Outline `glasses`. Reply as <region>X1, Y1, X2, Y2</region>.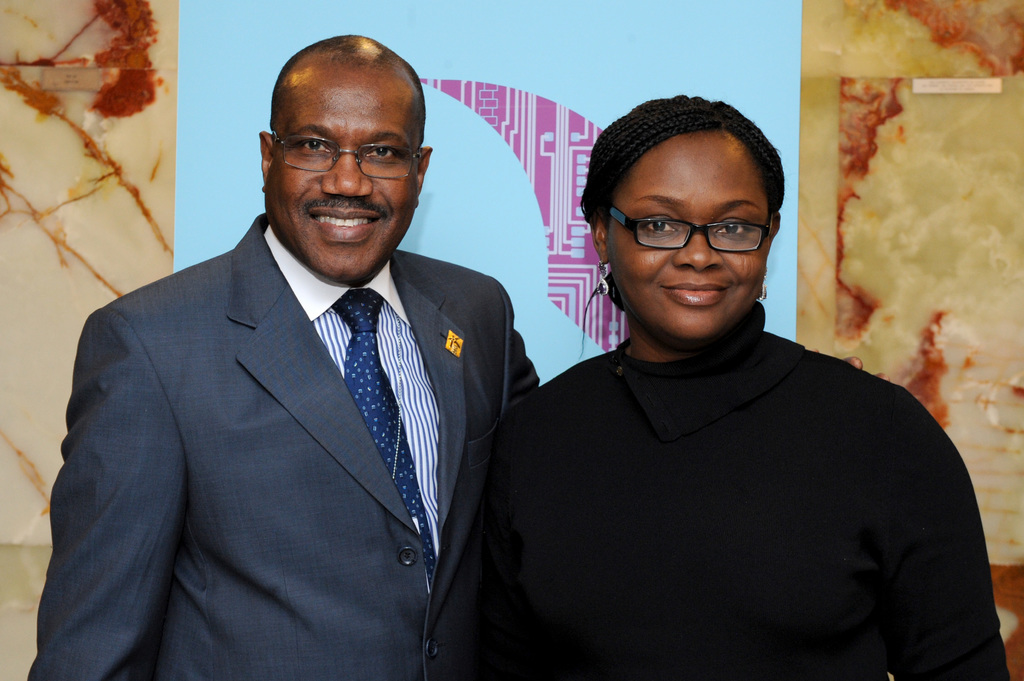
<region>616, 204, 786, 258</region>.
